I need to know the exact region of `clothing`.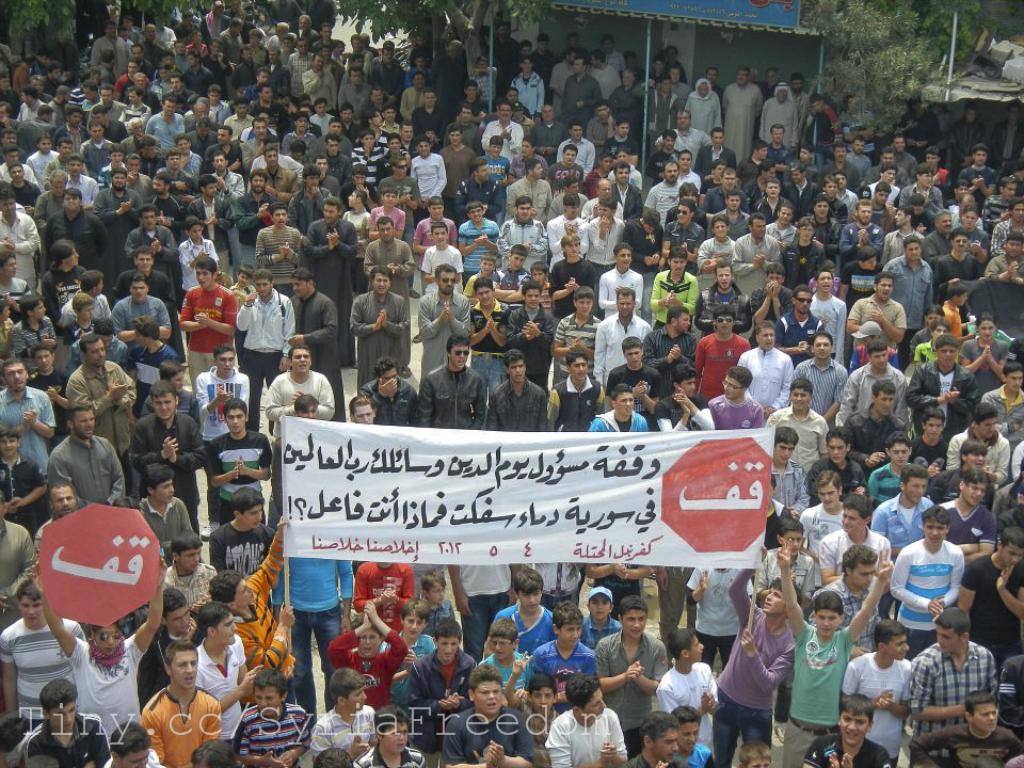
Region: region(347, 84, 373, 110).
